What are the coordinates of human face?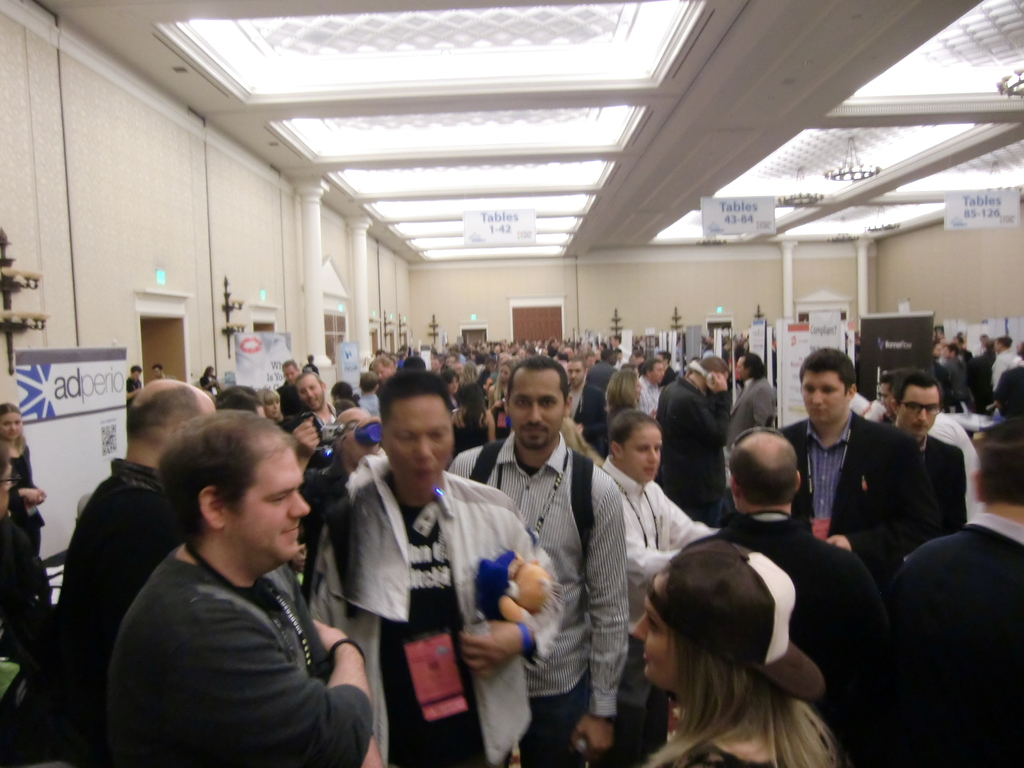
(x1=625, y1=422, x2=662, y2=479).
